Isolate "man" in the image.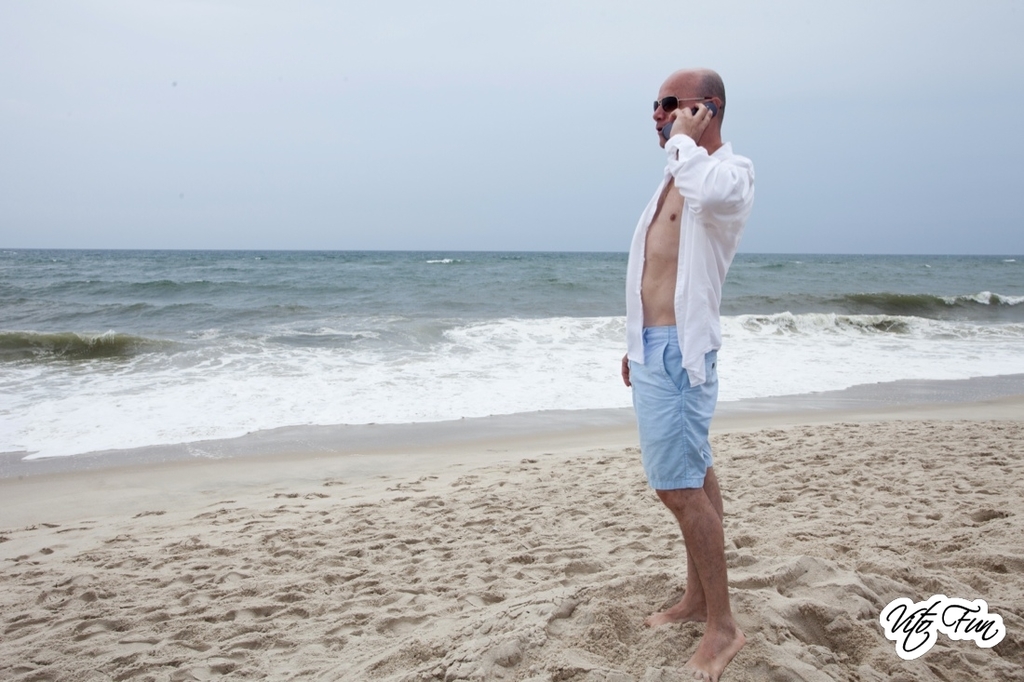
Isolated region: {"x1": 619, "y1": 64, "x2": 764, "y2": 640}.
